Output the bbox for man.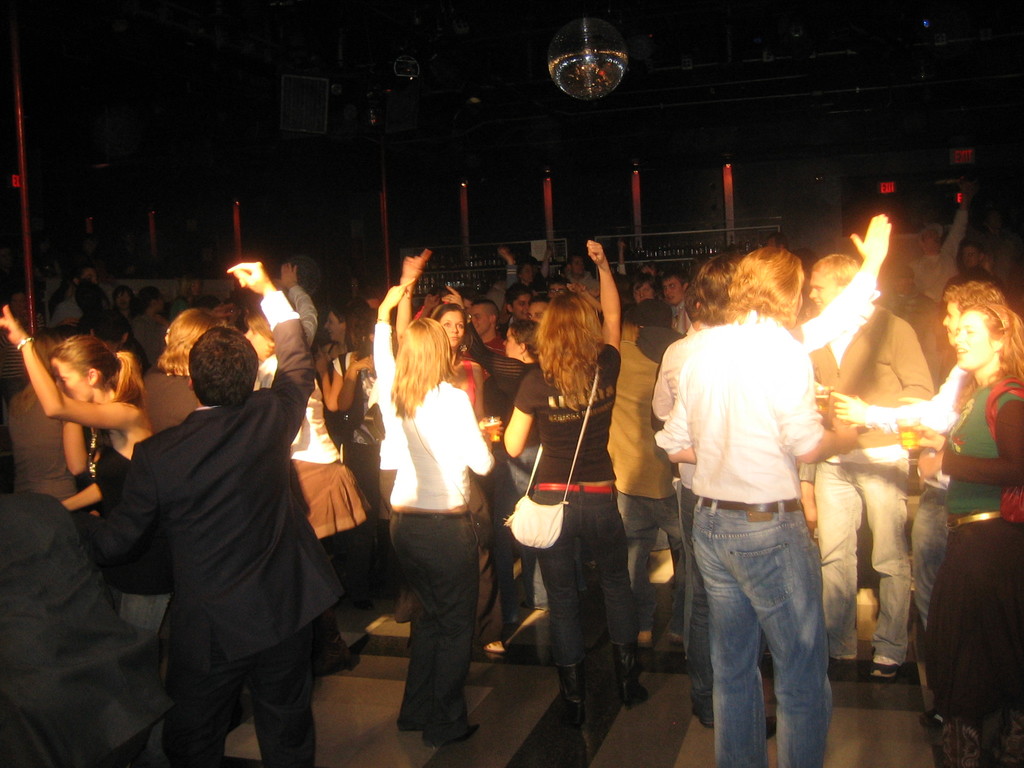
(x1=912, y1=204, x2=964, y2=303).
